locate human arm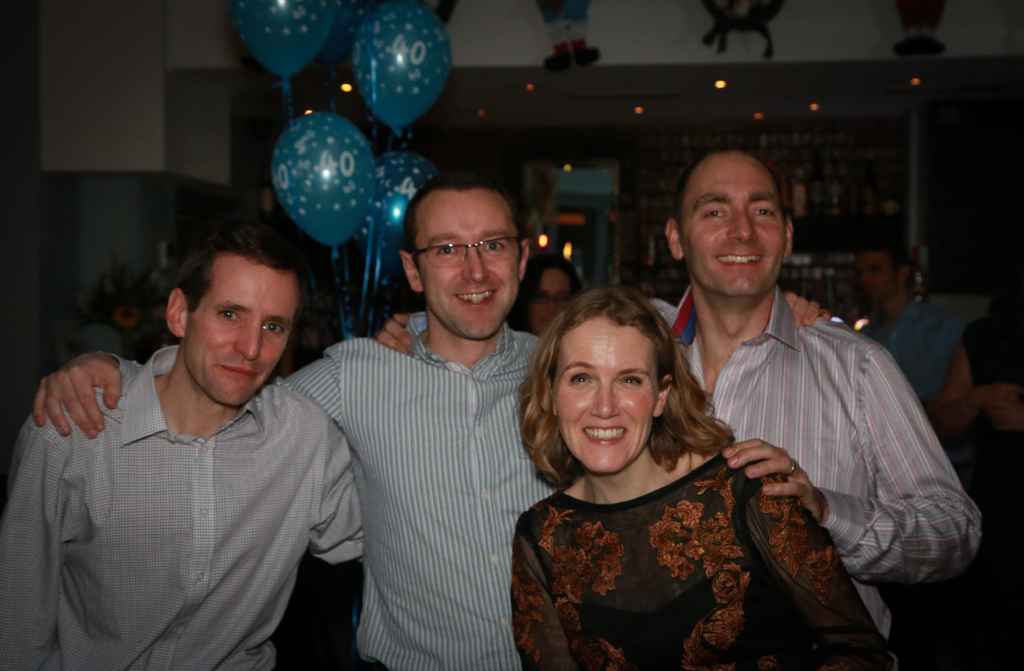
717/333/986/586
